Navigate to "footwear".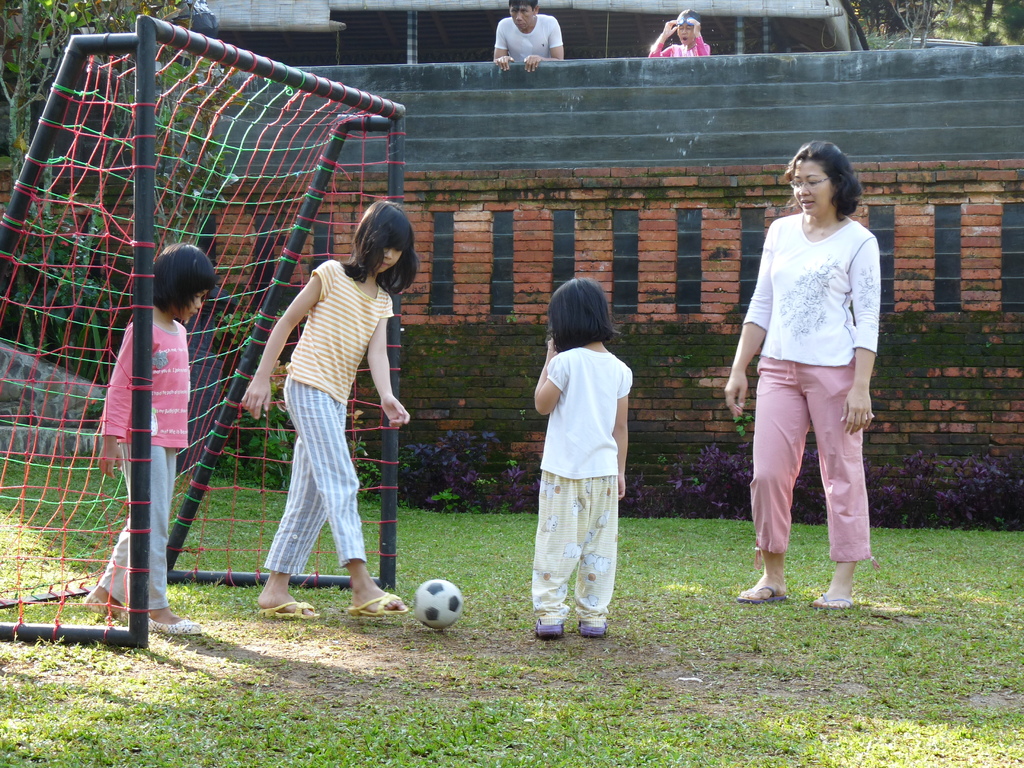
Navigation target: 147/618/204/634.
